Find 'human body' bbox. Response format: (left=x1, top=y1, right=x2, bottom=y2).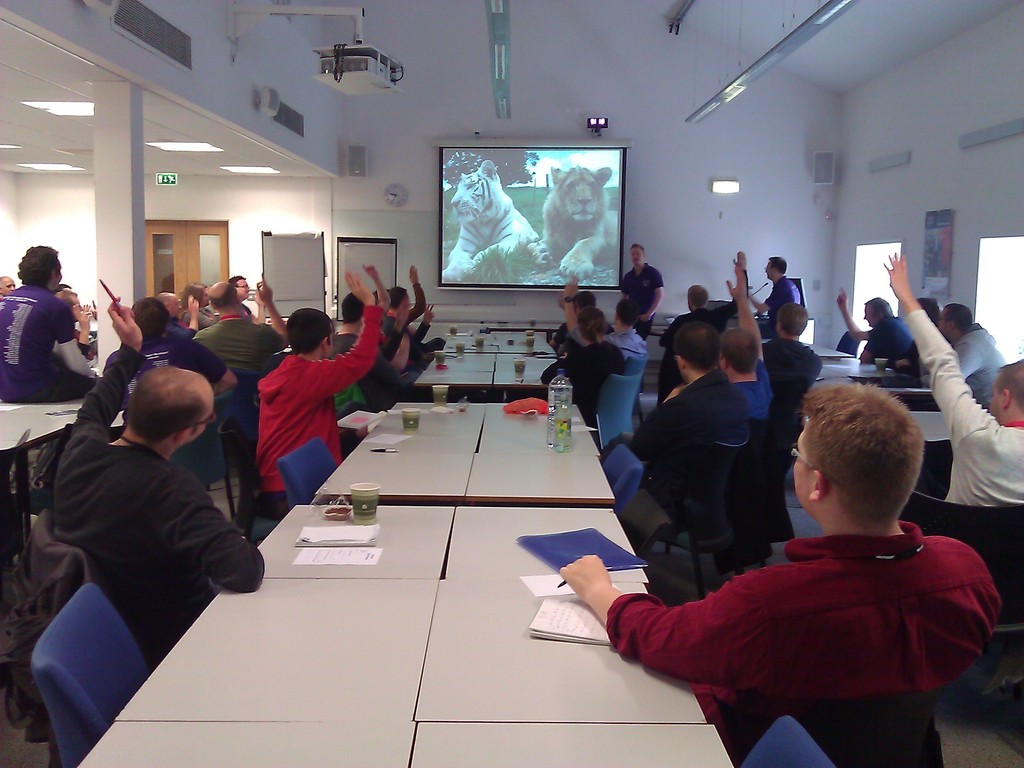
(left=934, top=293, right=1005, bottom=408).
